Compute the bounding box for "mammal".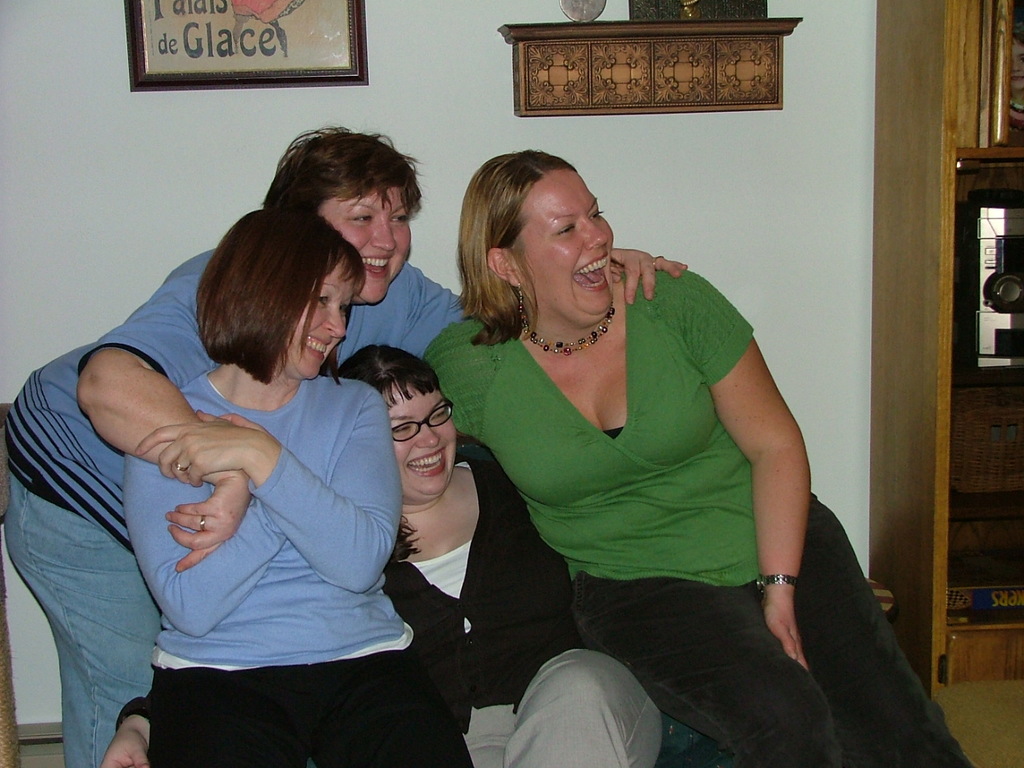
{"left": 122, "top": 204, "right": 478, "bottom": 767}.
